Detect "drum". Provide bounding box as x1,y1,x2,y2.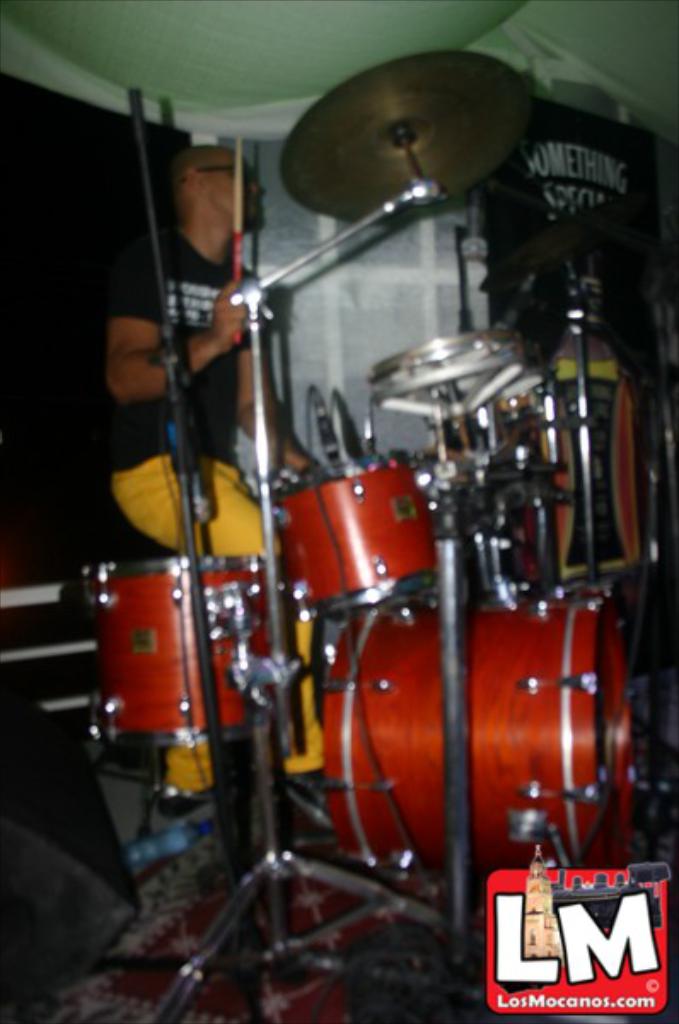
322,577,635,887.
